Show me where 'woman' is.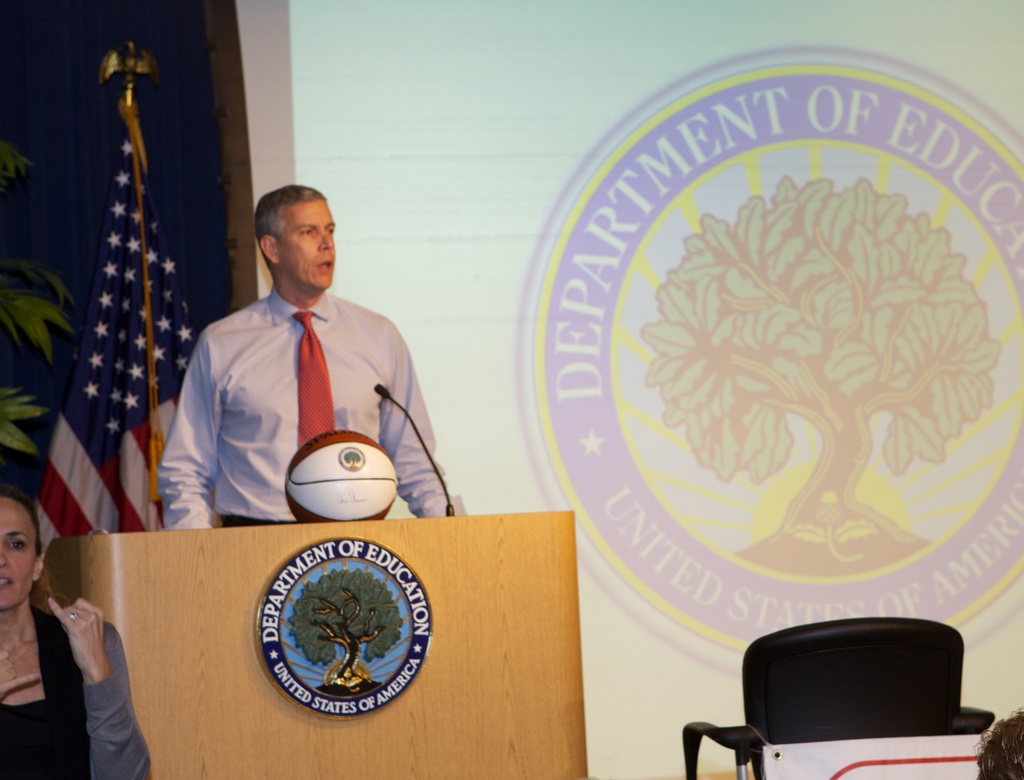
'woman' is at bbox(0, 480, 160, 779).
